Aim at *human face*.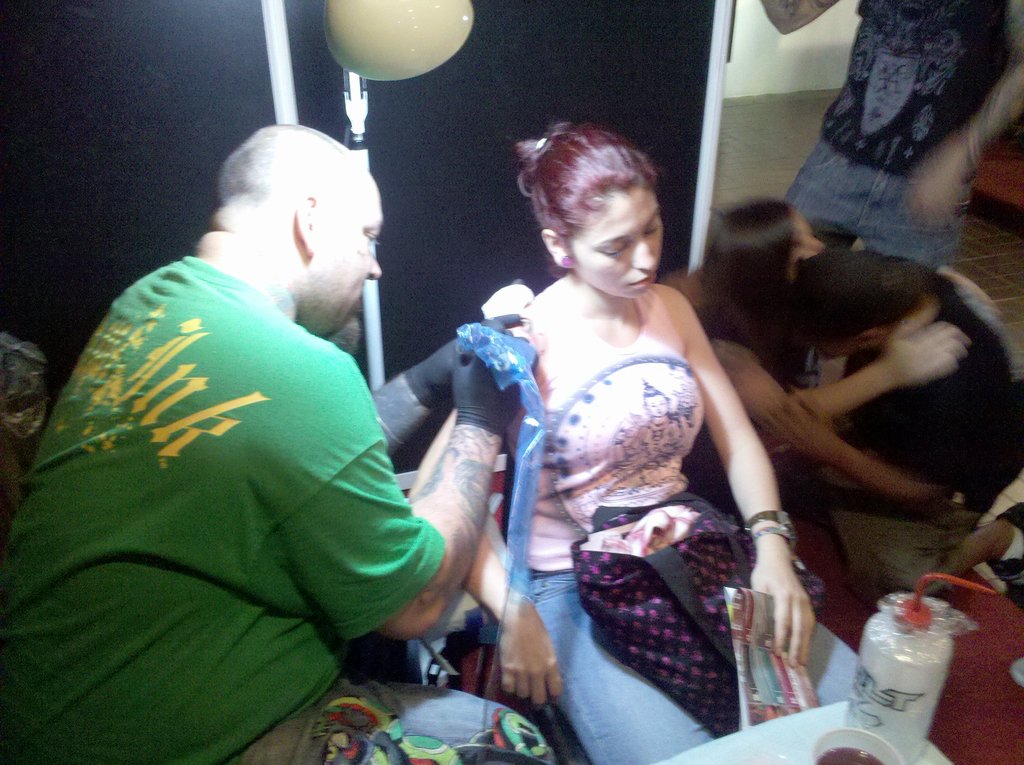
Aimed at bbox(313, 186, 388, 324).
